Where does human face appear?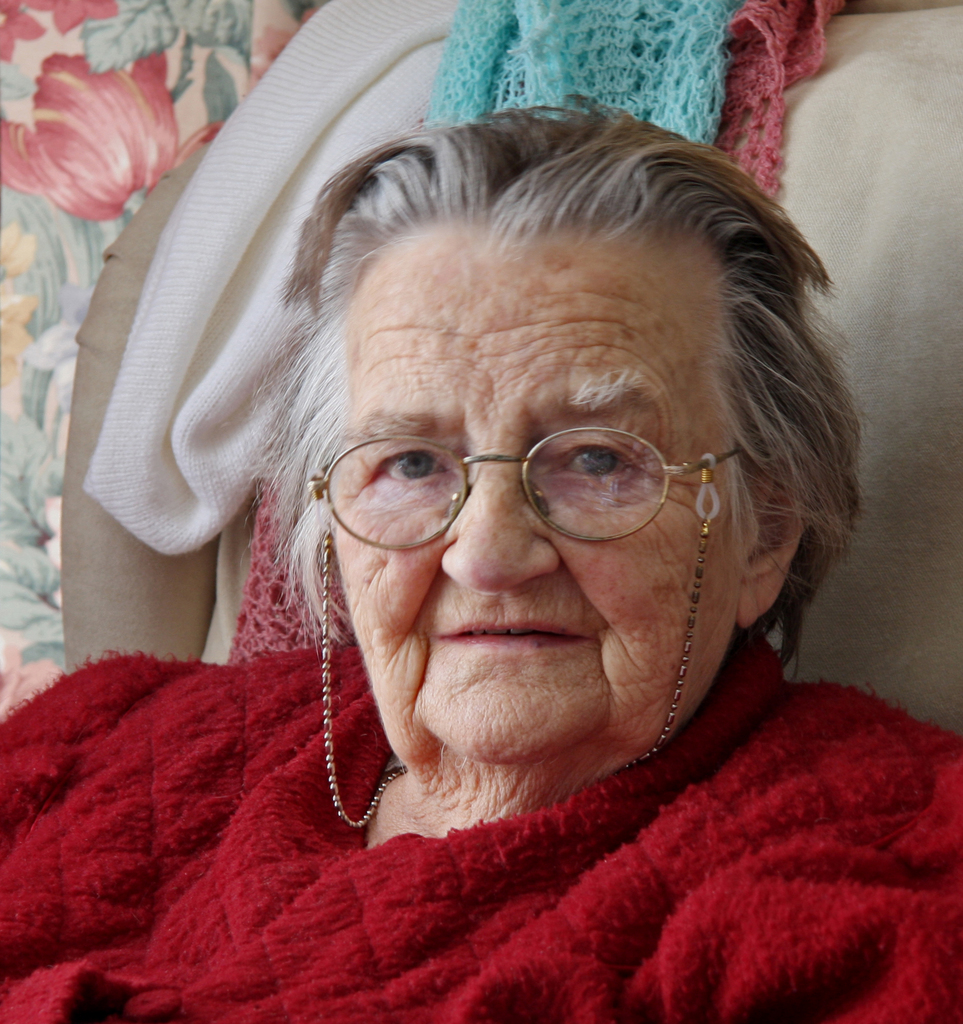
Appears at 323/225/742/779.
